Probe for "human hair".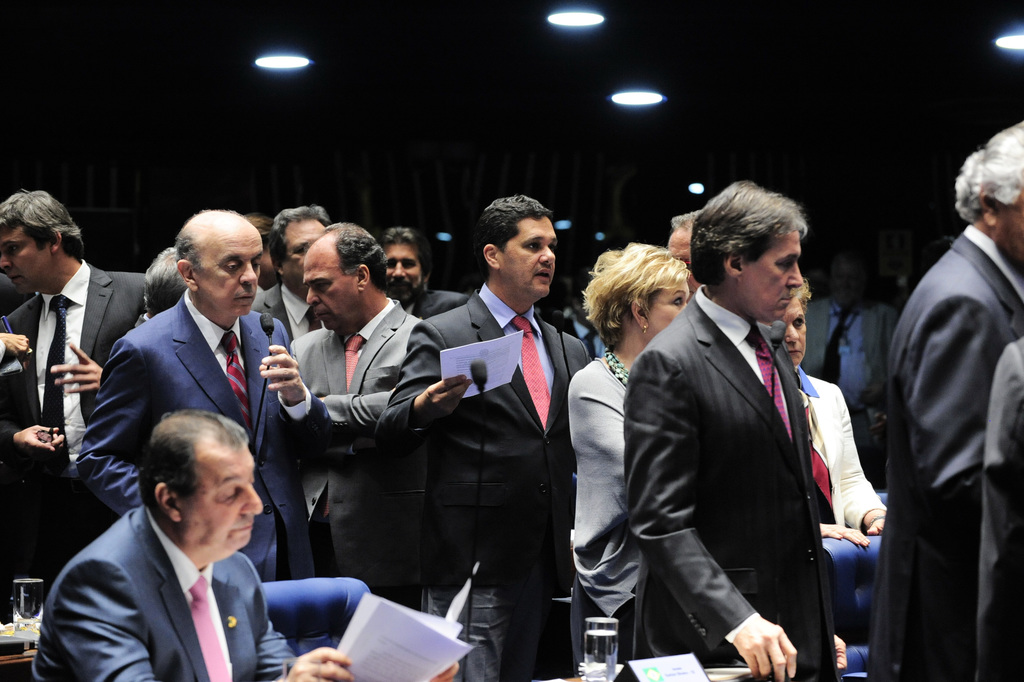
Probe result: {"x1": 382, "y1": 224, "x2": 434, "y2": 294}.
